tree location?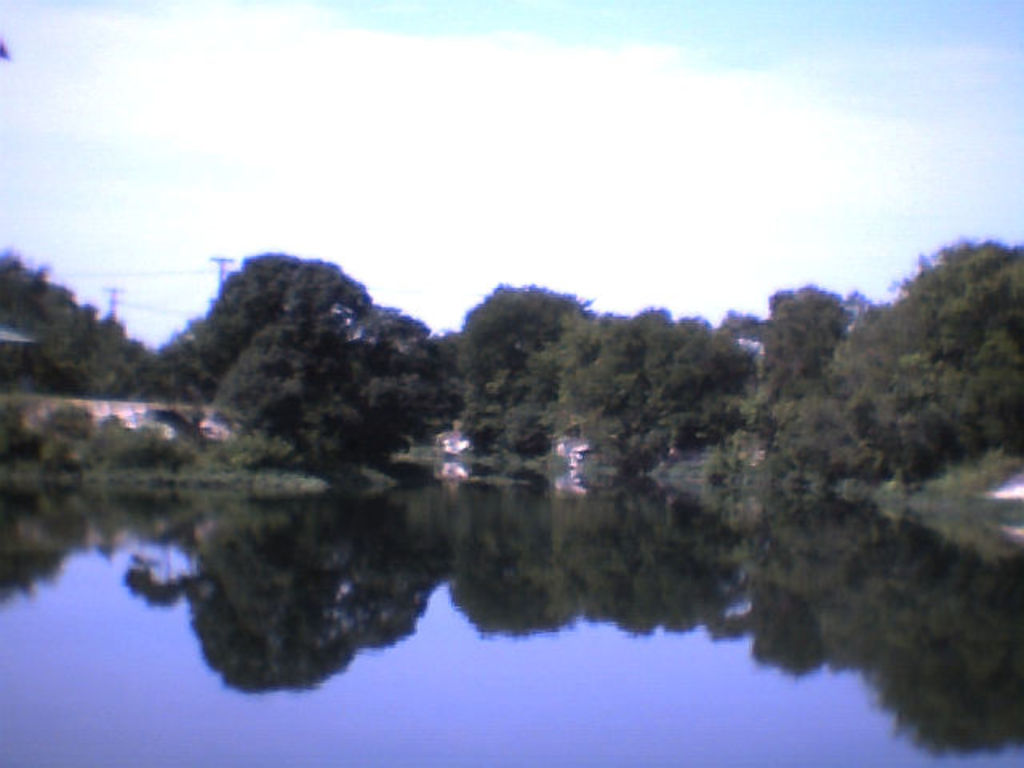
locate(542, 306, 747, 482)
